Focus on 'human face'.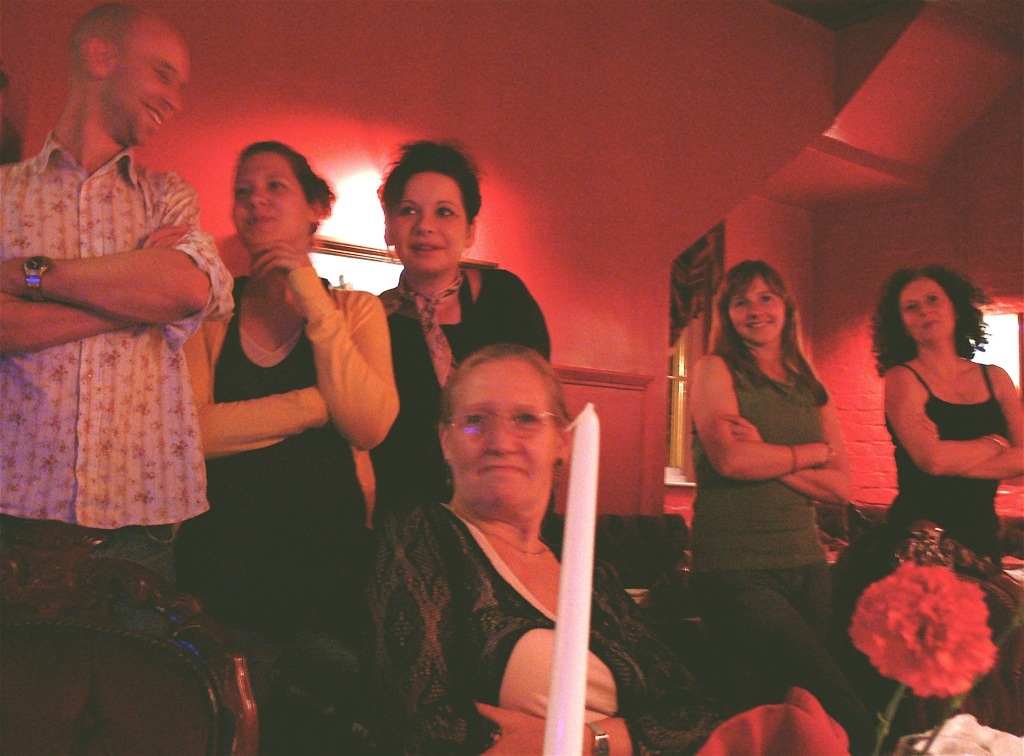
Focused at 97,15,197,149.
